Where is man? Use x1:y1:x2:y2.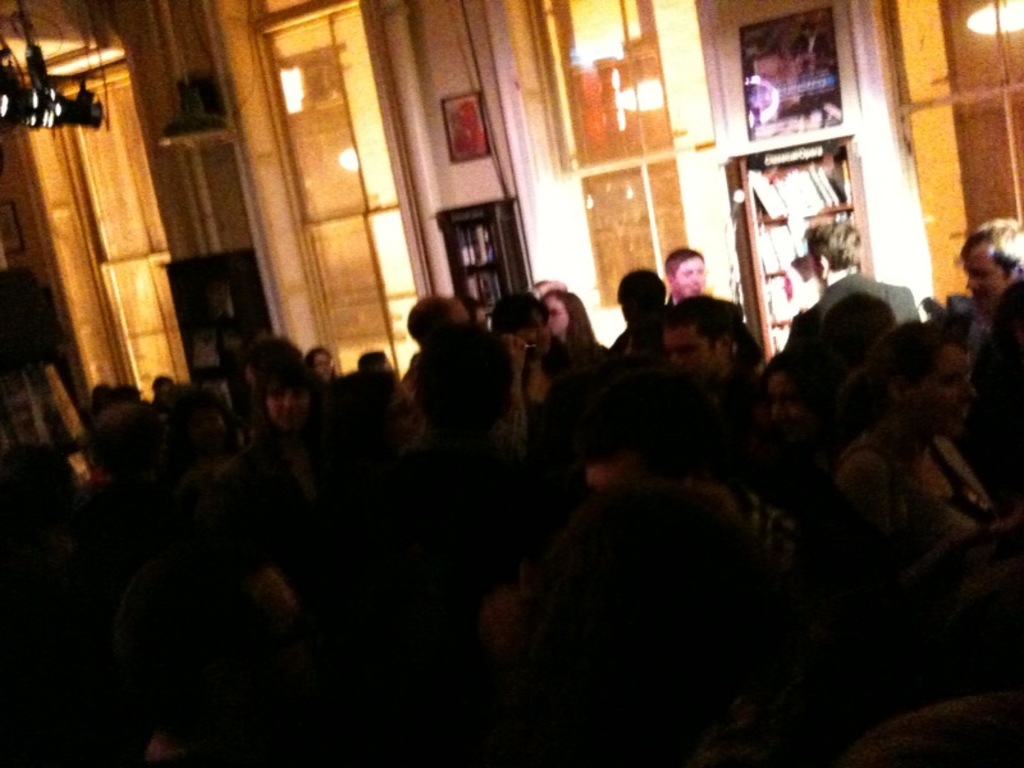
782:220:924:355.
